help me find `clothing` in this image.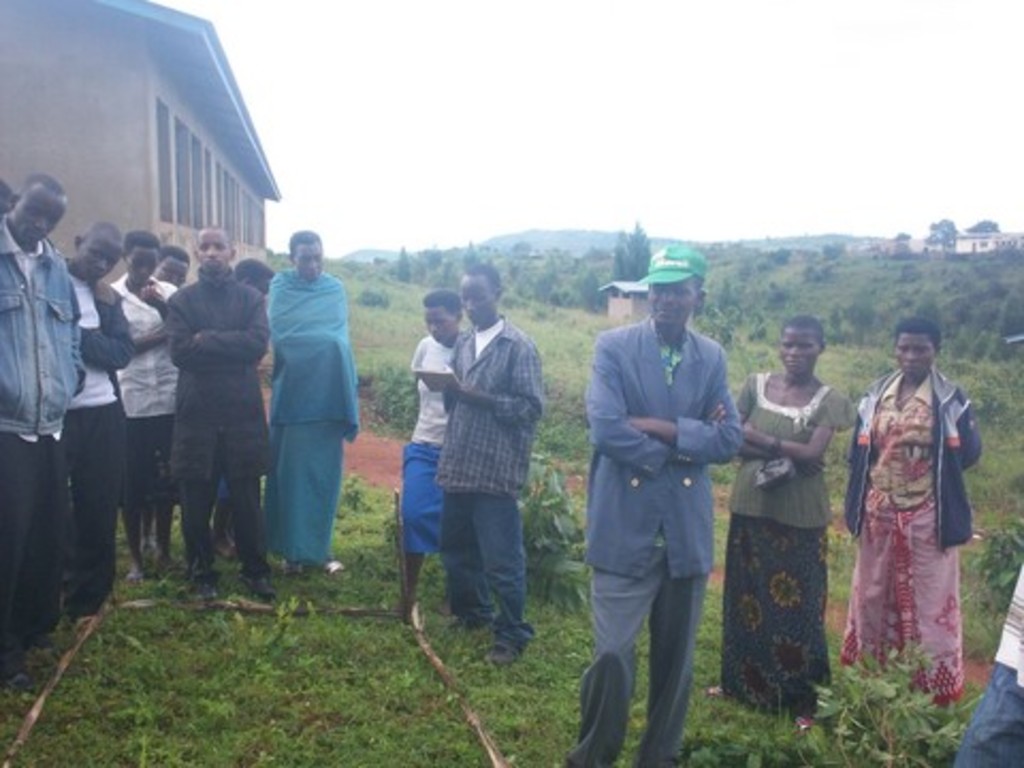
Found it: detection(721, 369, 853, 727).
